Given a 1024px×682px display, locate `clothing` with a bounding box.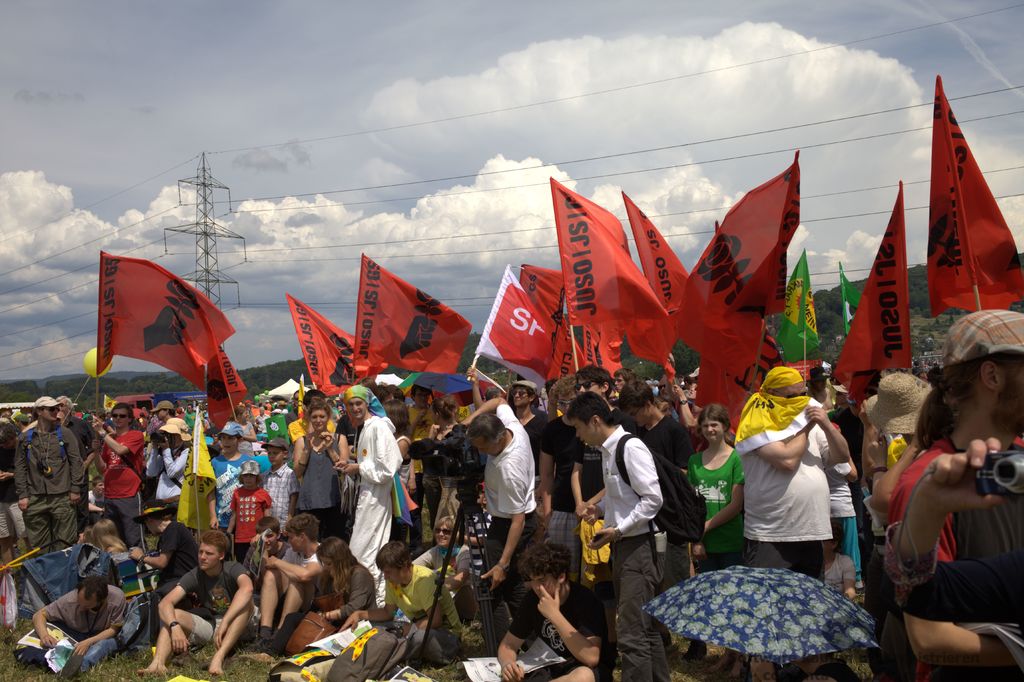
Located: <box>479,405,537,606</box>.
